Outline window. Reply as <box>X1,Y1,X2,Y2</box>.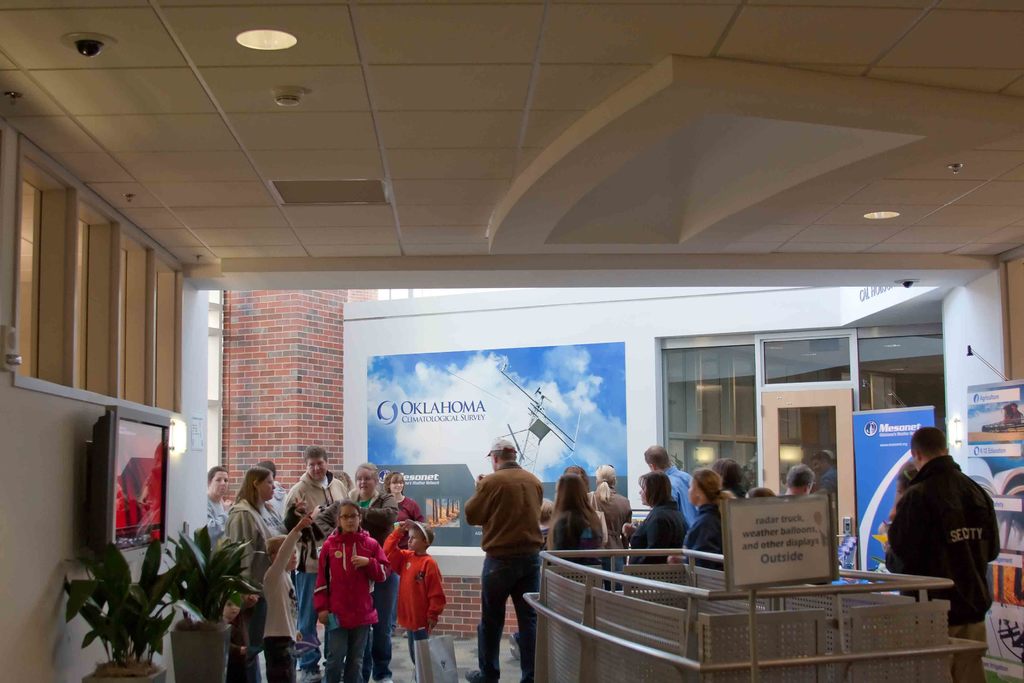
<box>858,320,947,436</box>.
